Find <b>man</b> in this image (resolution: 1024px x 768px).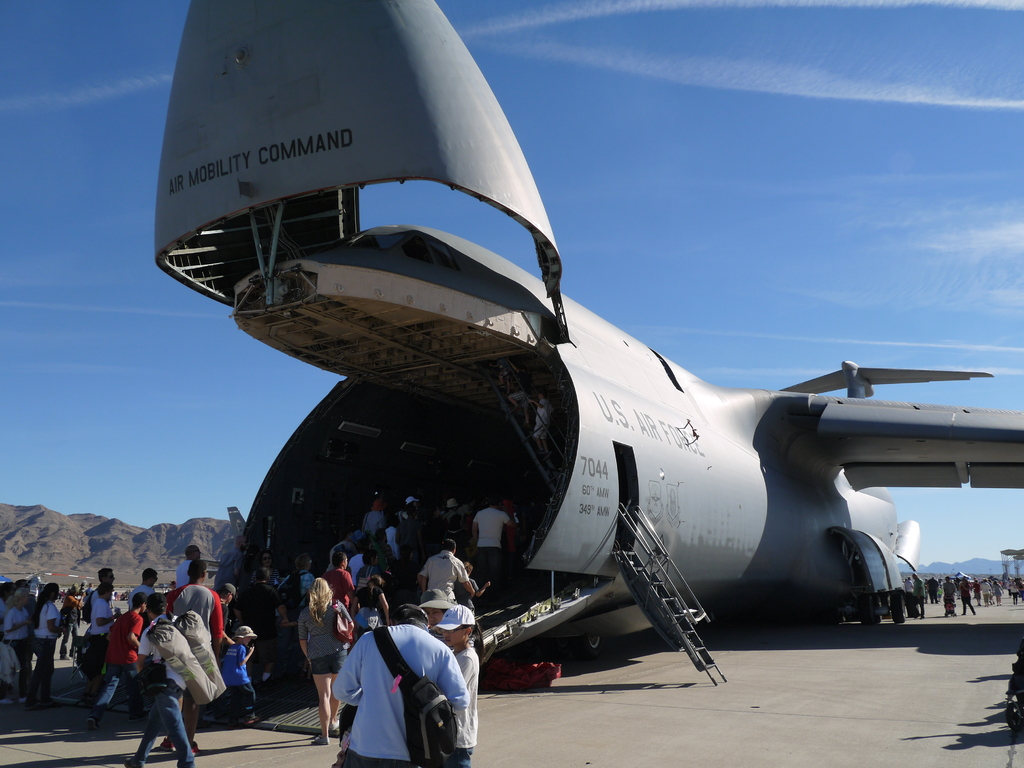
crop(323, 593, 481, 760).
